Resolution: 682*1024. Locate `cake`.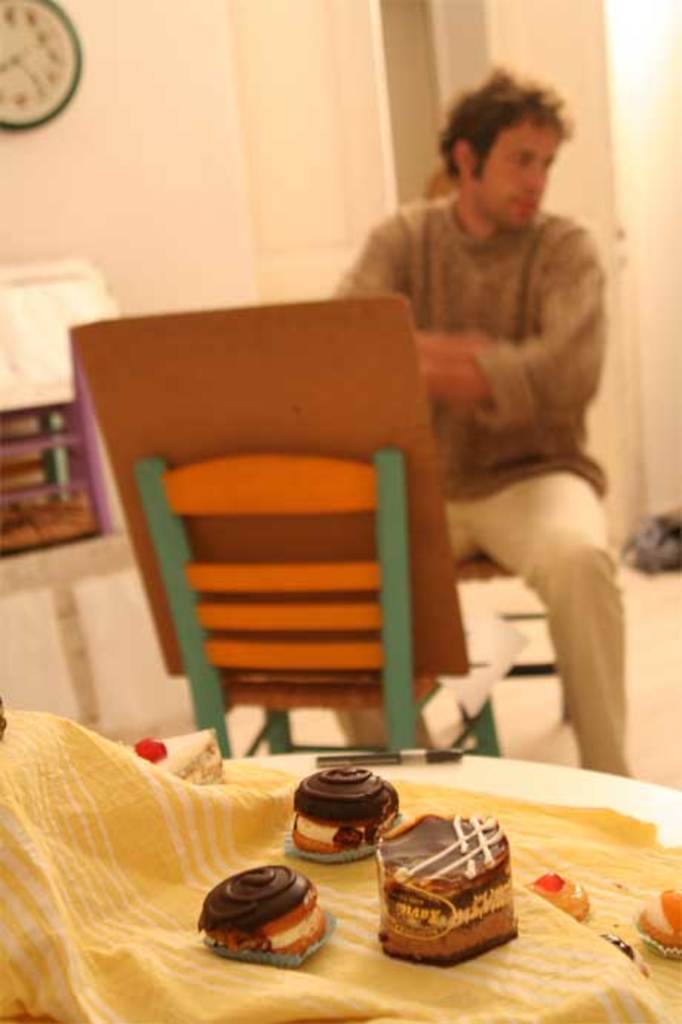
select_region(273, 766, 403, 861).
